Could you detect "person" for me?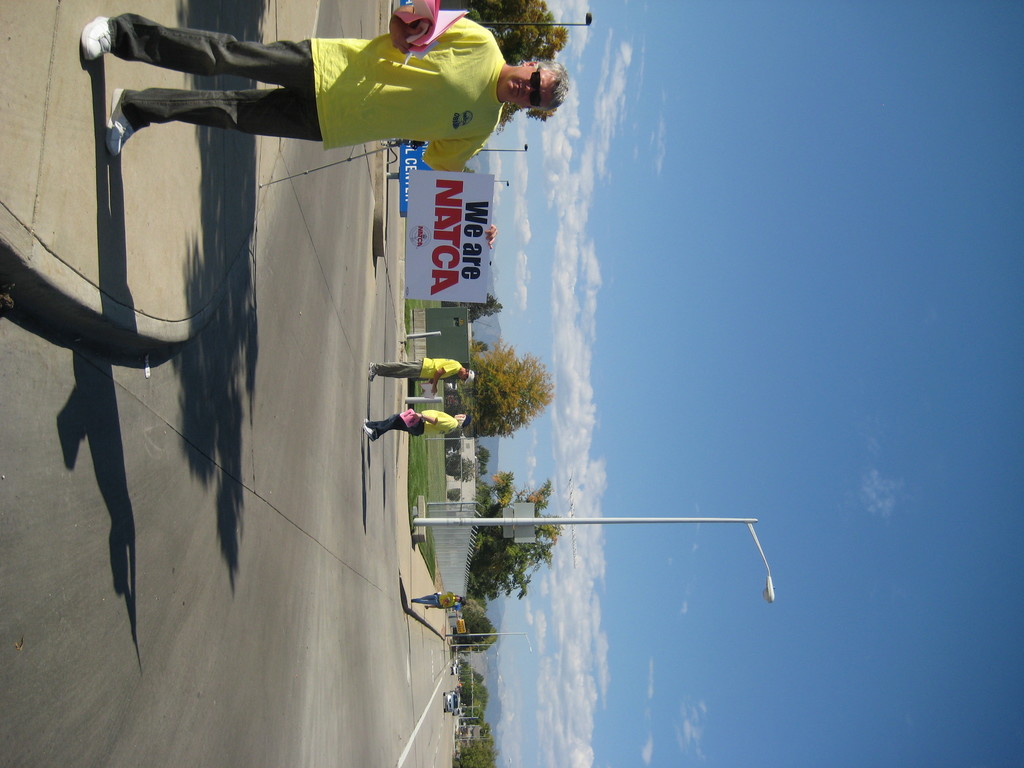
Detection result: [left=408, top=590, right=465, bottom=605].
